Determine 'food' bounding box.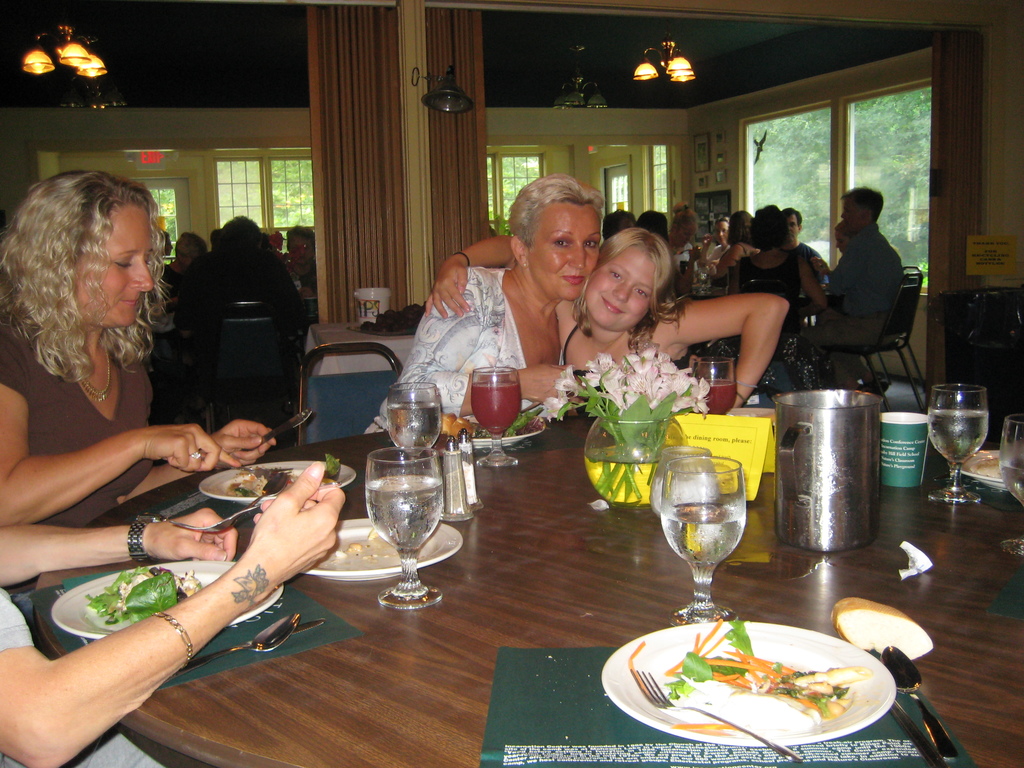
Determined: 826,597,935,660.
